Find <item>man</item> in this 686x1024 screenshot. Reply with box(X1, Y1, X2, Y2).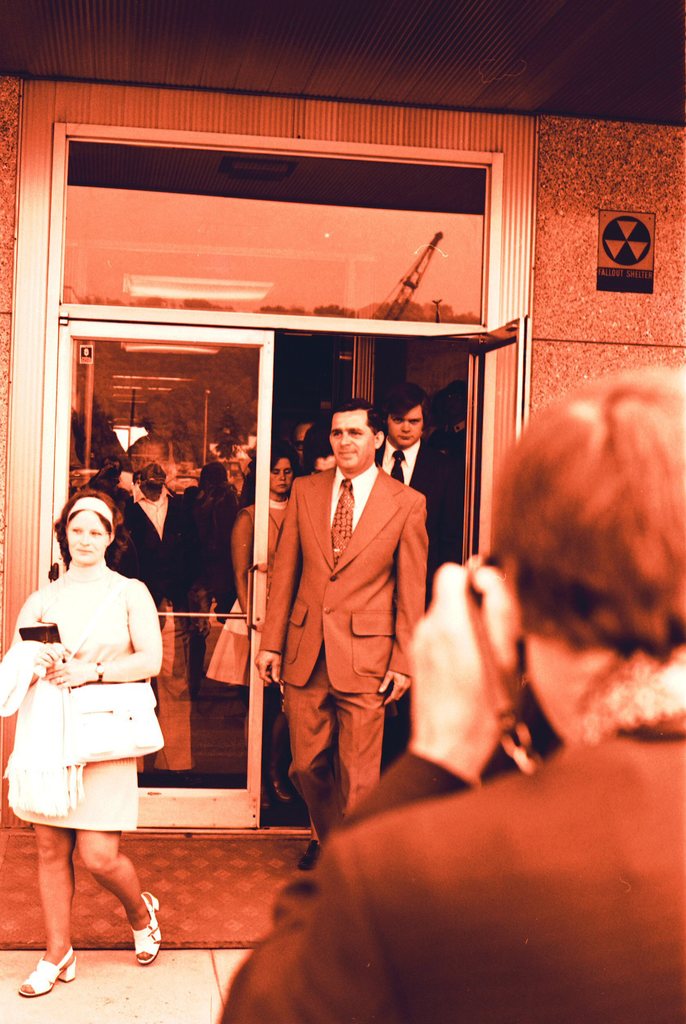
box(248, 375, 443, 841).
